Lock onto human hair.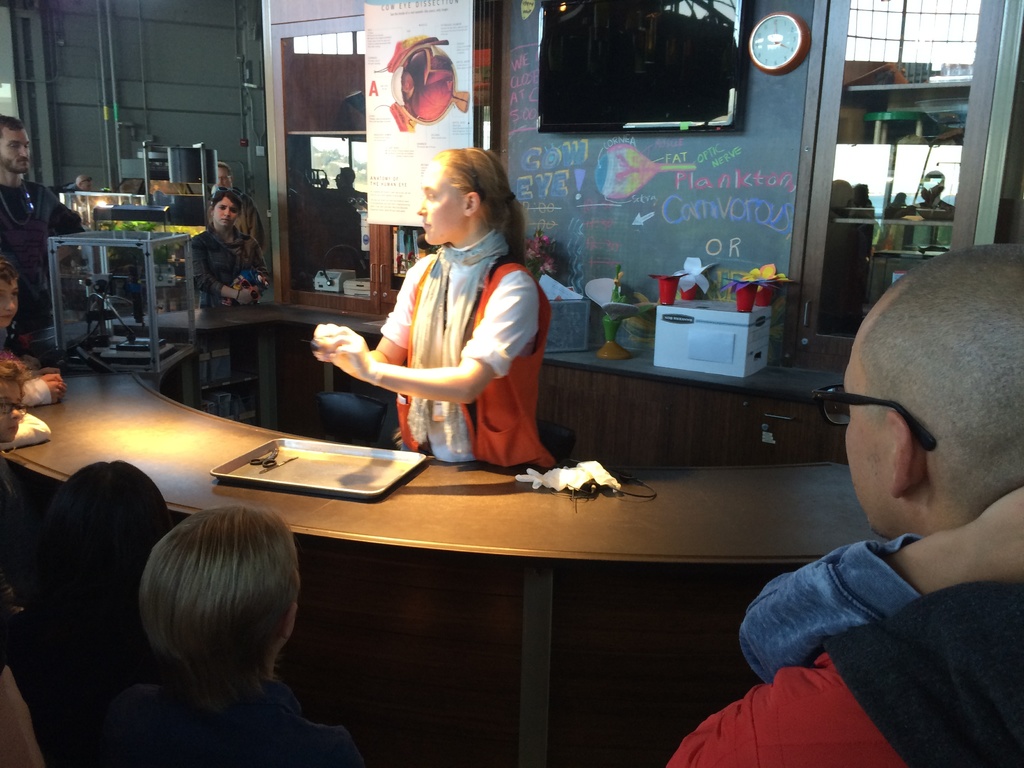
Locked: (211, 189, 242, 212).
